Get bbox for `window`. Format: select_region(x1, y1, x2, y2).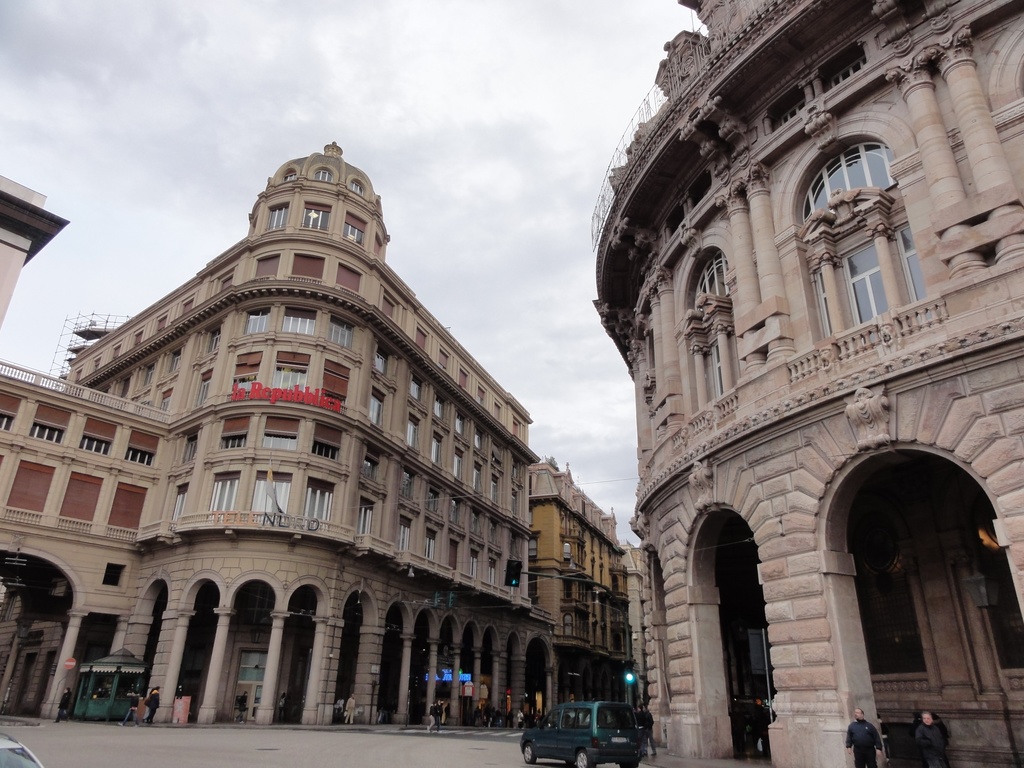
select_region(452, 447, 465, 484).
